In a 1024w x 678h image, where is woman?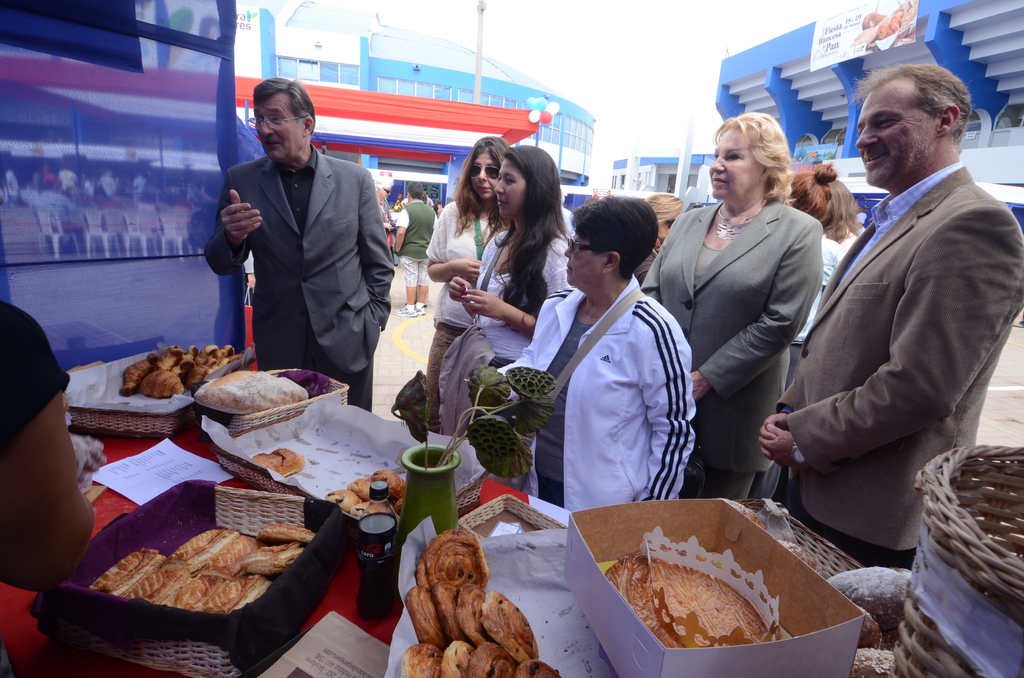
box=[633, 191, 685, 287].
